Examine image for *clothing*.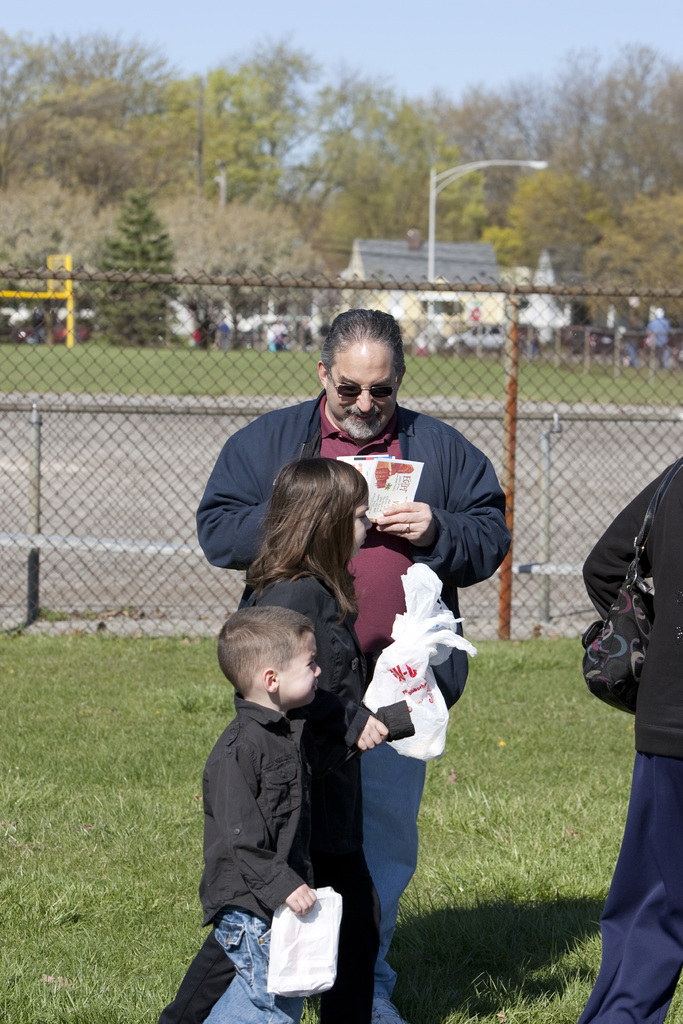
Examination result: crop(190, 707, 302, 1019).
